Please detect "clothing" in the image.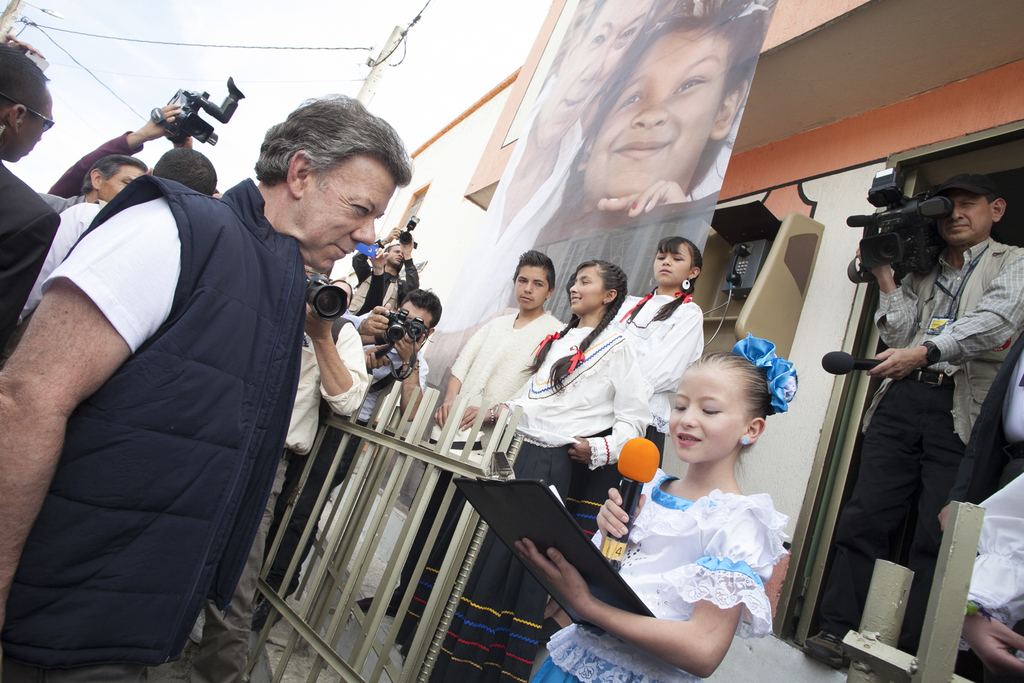
[left=967, top=468, right=1023, bottom=632].
